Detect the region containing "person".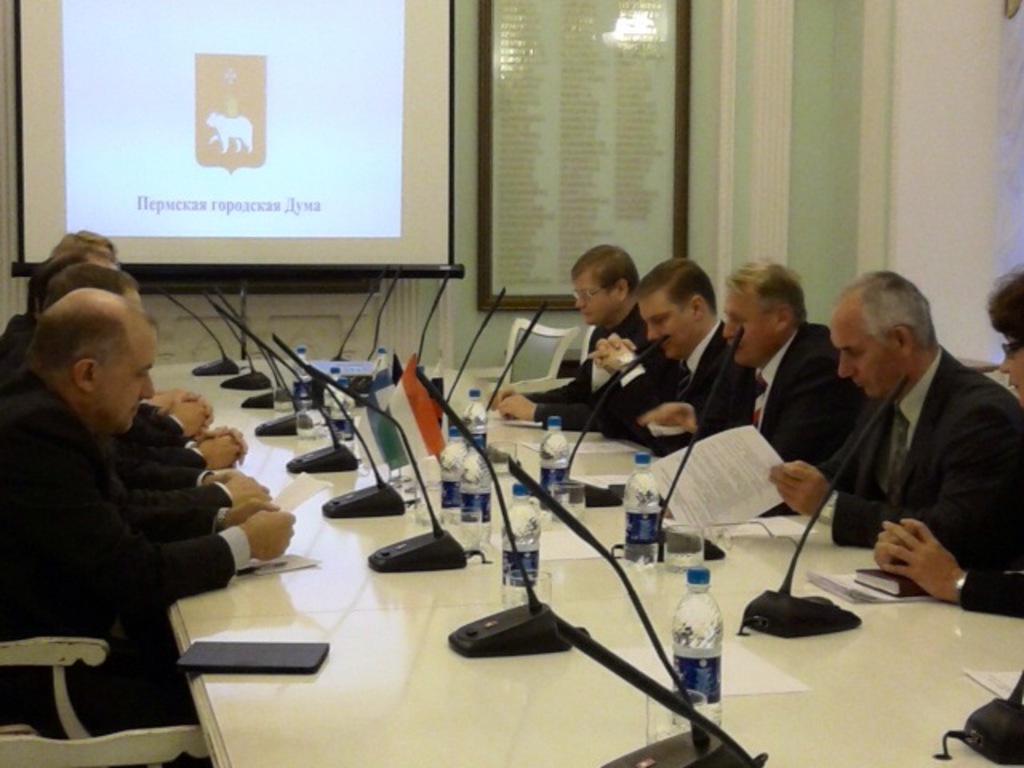
rect(3, 237, 206, 402).
